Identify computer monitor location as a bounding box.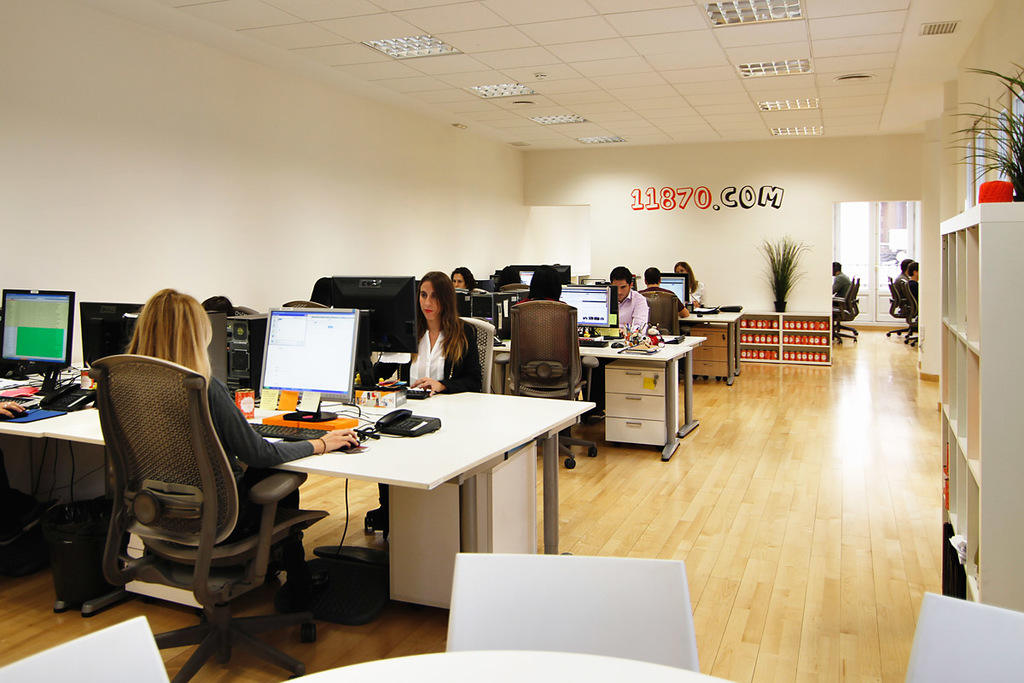
[x1=0, y1=280, x2=82, y2=367].
